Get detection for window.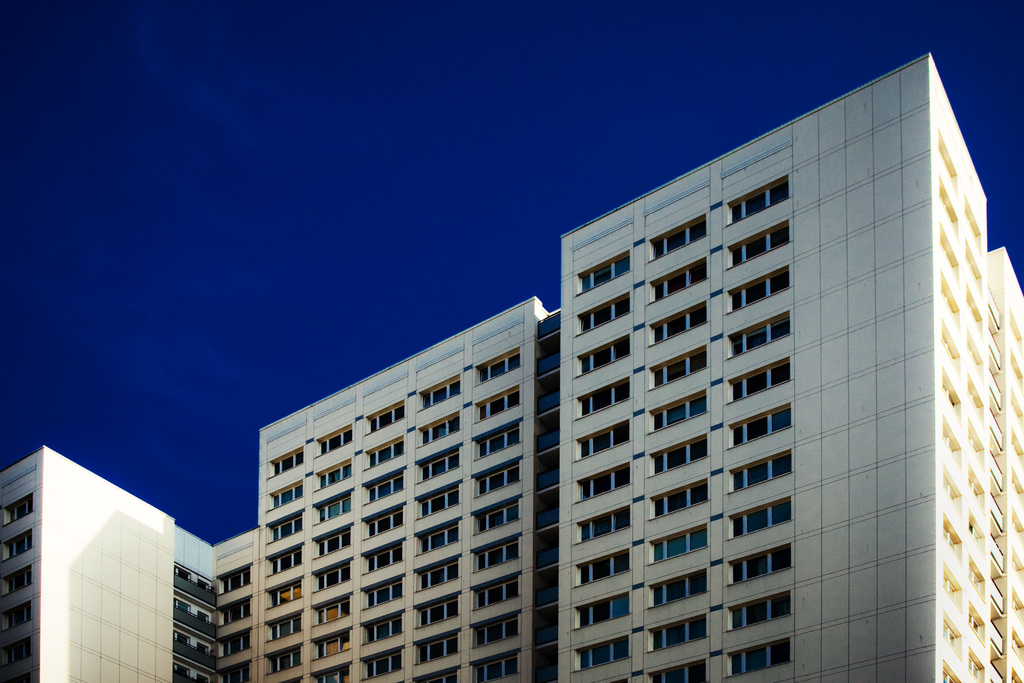
Detection: left=730, top=448, right=796, bottom=501.
